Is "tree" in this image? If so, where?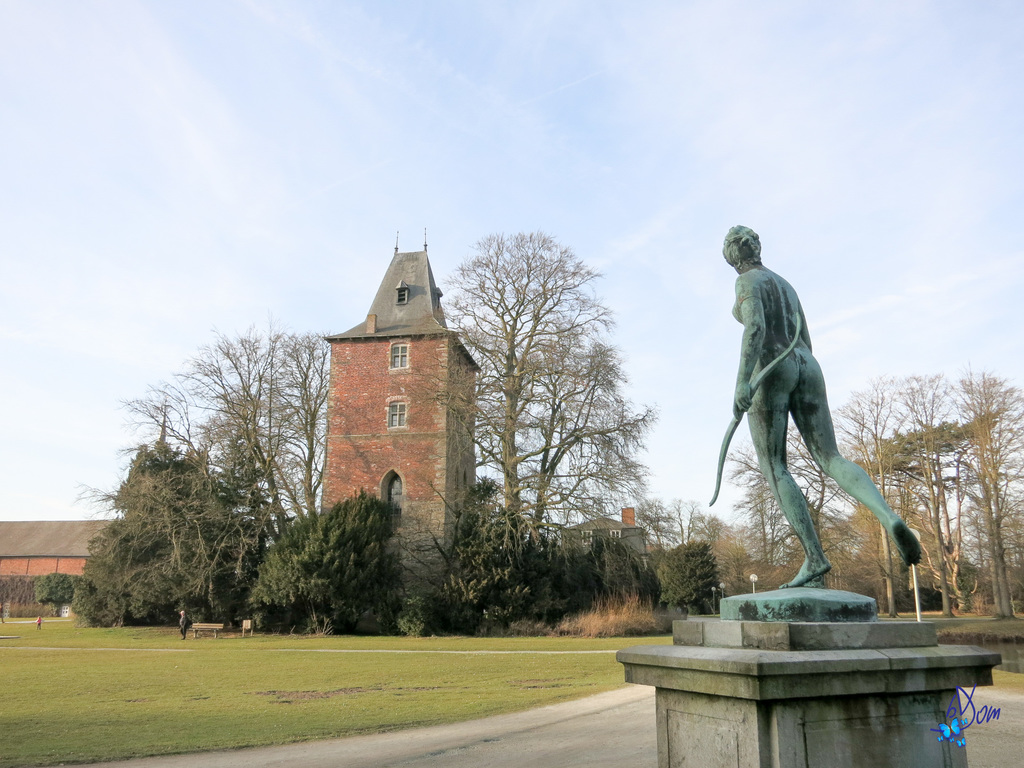
Yes, at x1=852 y1=358 x2=926 y2=590.
